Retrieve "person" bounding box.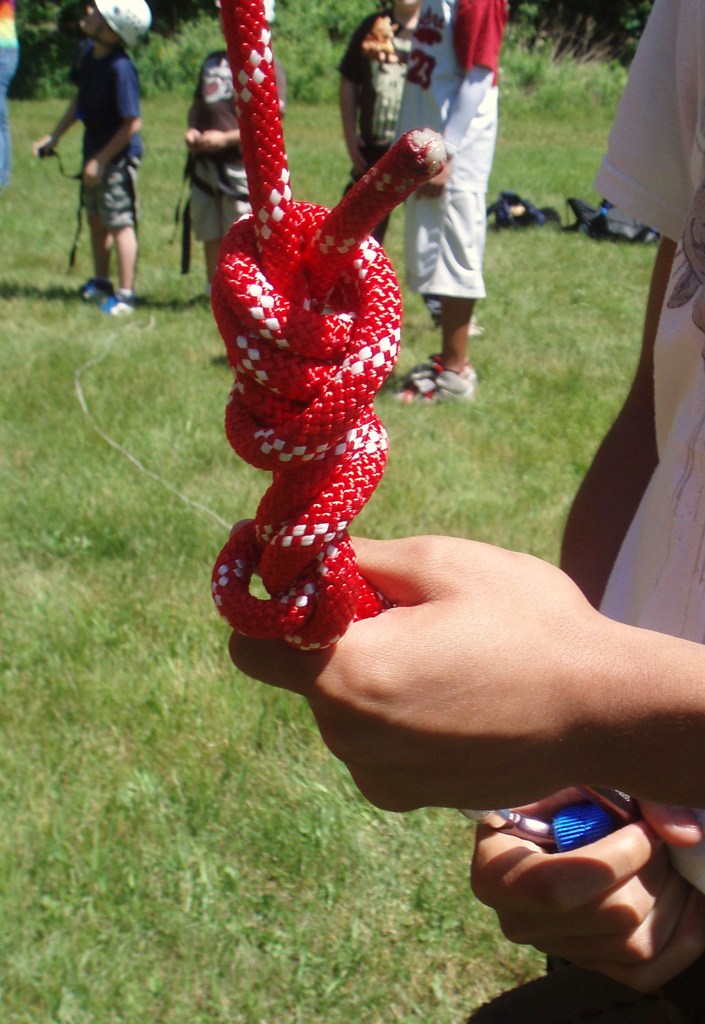
Bounding box: (186,0,284,311).
